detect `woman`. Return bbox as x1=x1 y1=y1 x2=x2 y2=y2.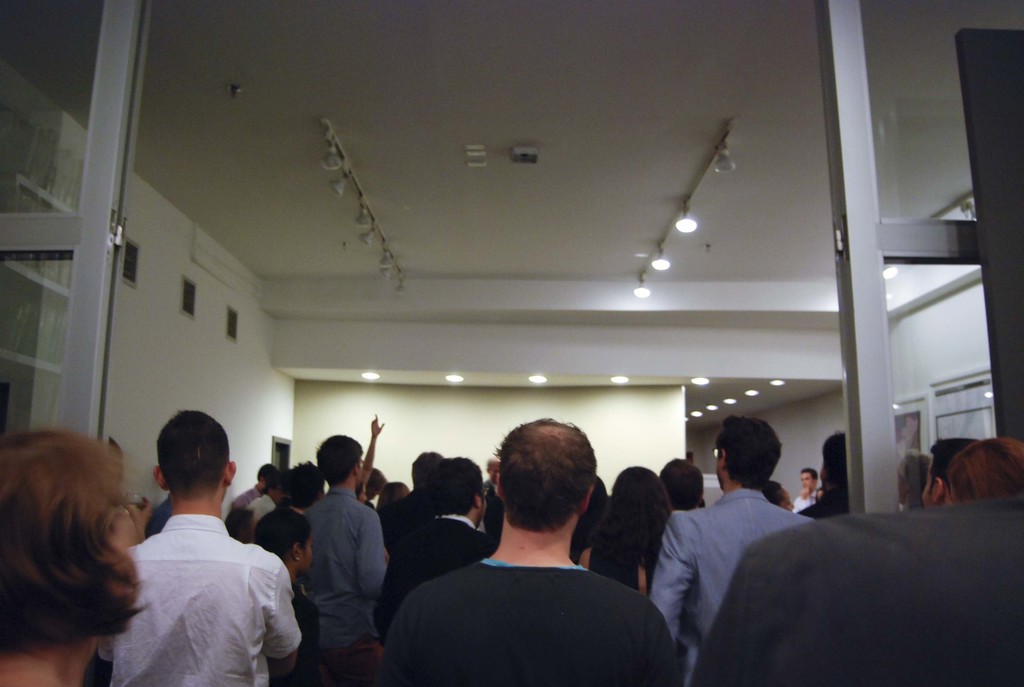
x1=378 y1=479 x2=416 y2=511.
